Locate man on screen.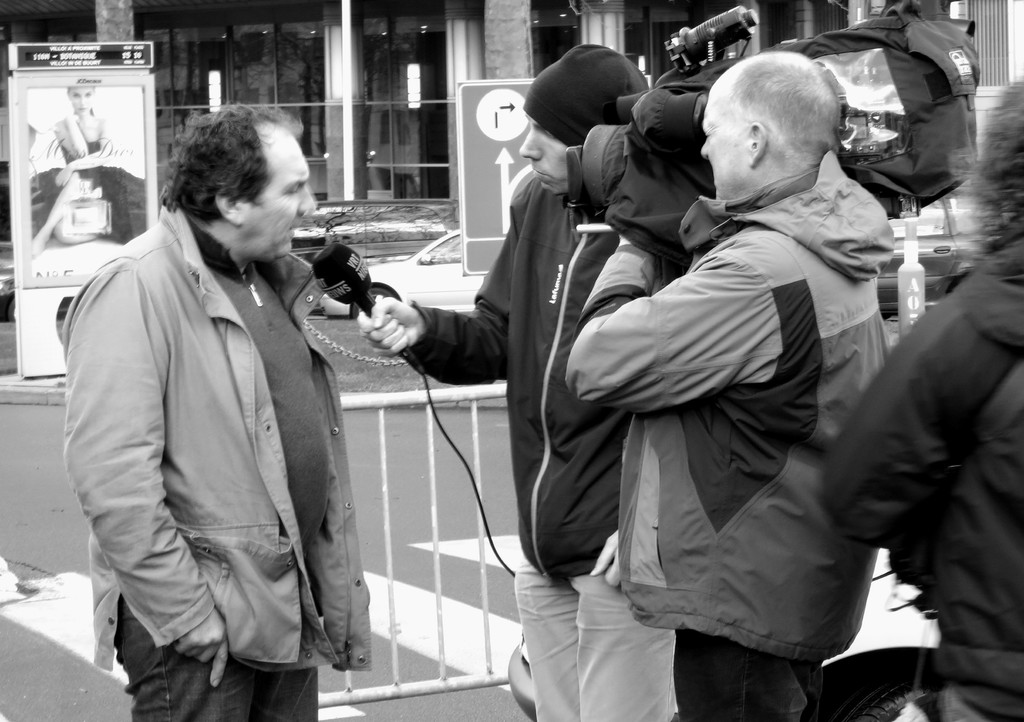
On screen at bbox=[355, 44, 681, 721].
